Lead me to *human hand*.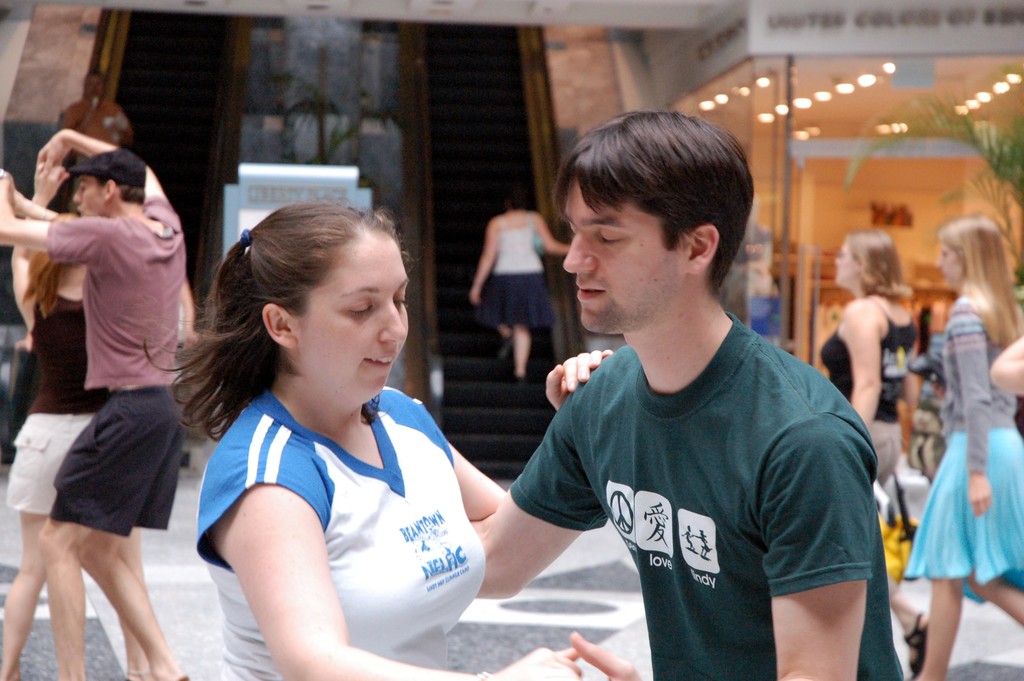
Lead to left=31, top=159, right=72, bottom=201.
